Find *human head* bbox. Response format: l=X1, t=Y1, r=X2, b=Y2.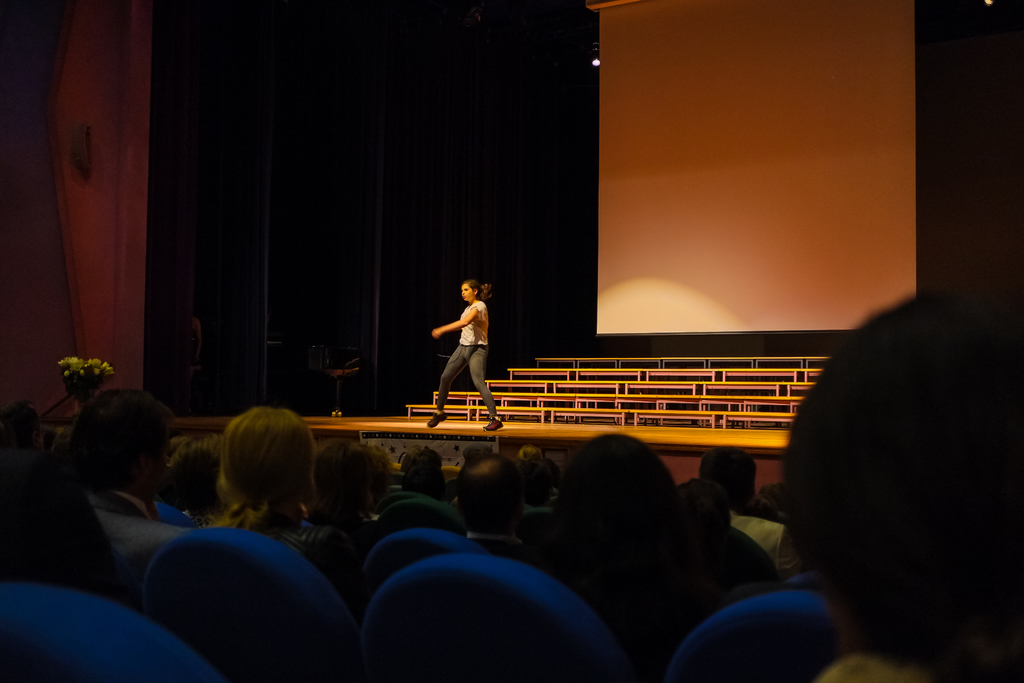
l=0, t=457, r=98, b=577.
